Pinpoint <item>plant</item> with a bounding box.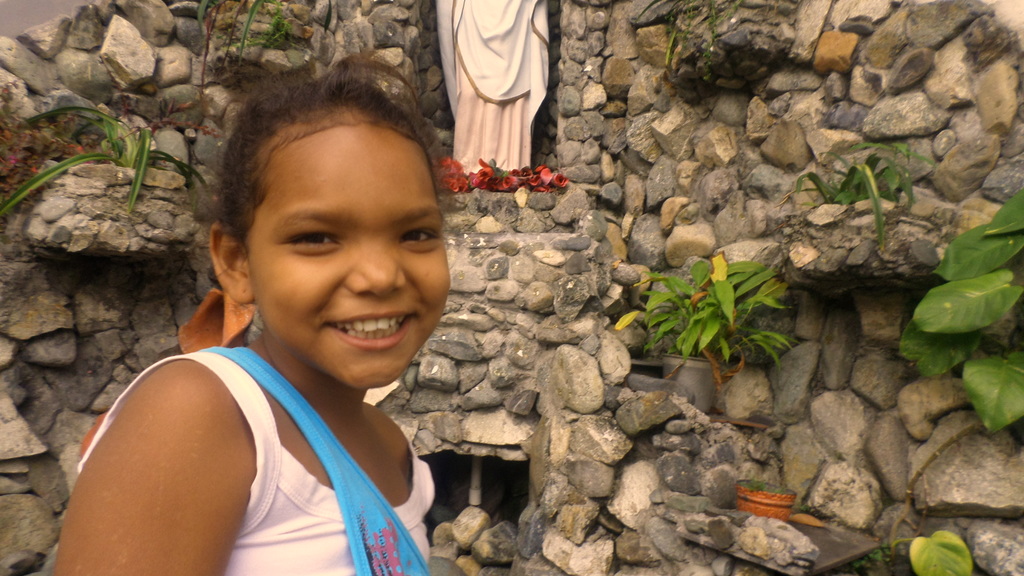
region(628, 243, 810, 369).
